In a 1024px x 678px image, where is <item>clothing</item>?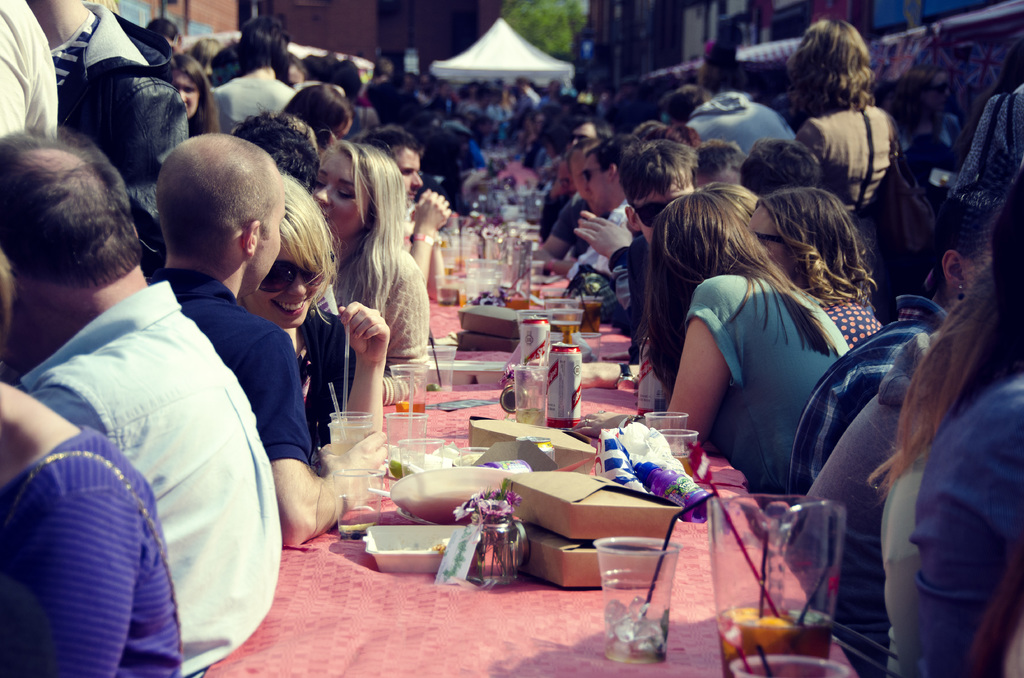
bbox(54, 4, 191, 282).
